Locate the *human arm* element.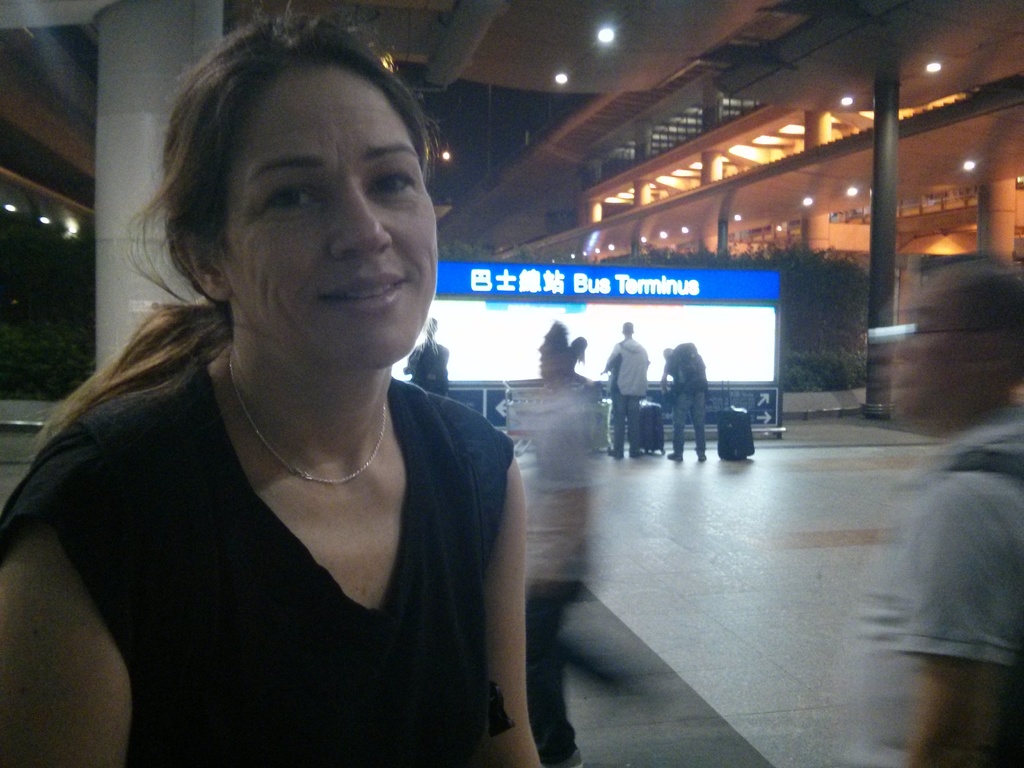
Element bbox: [474,414,538,767].
